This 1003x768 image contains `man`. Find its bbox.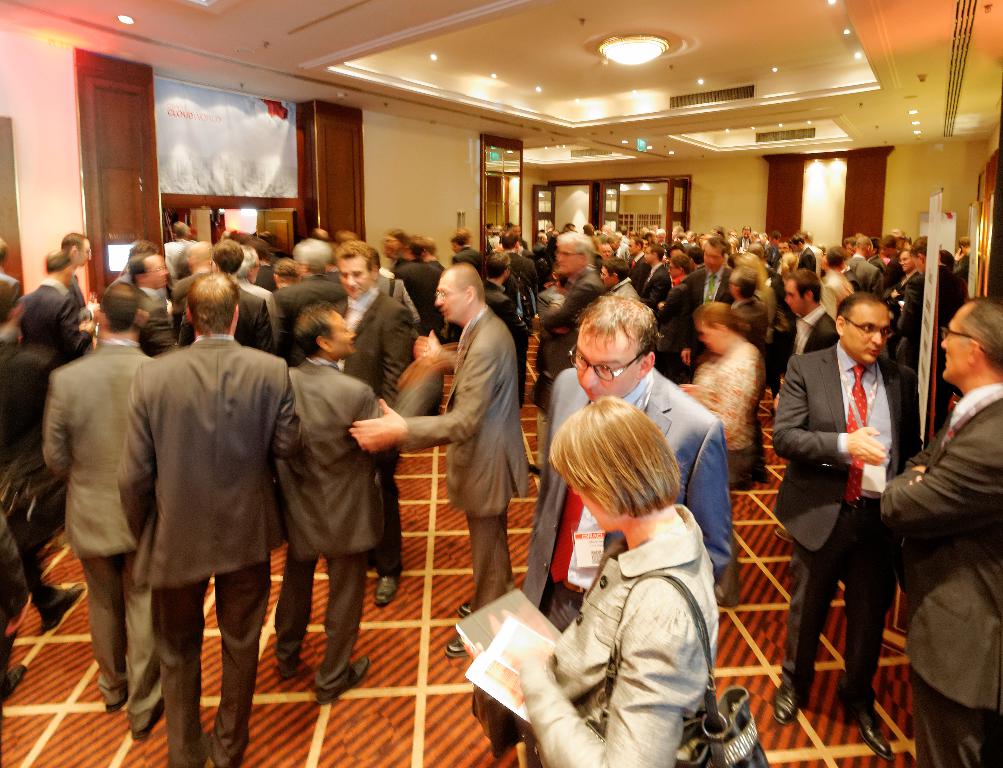
{"x1": 538, "y1": 234, "x2": 545, "y2": 253}.
